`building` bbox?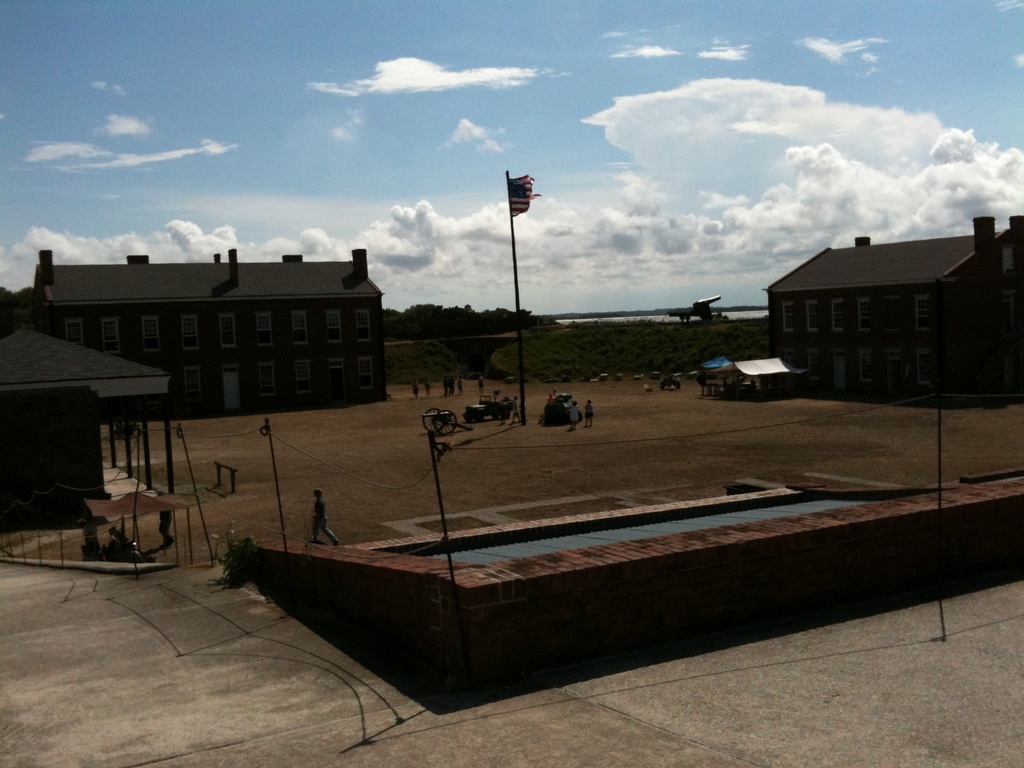
765,214,1023,397
